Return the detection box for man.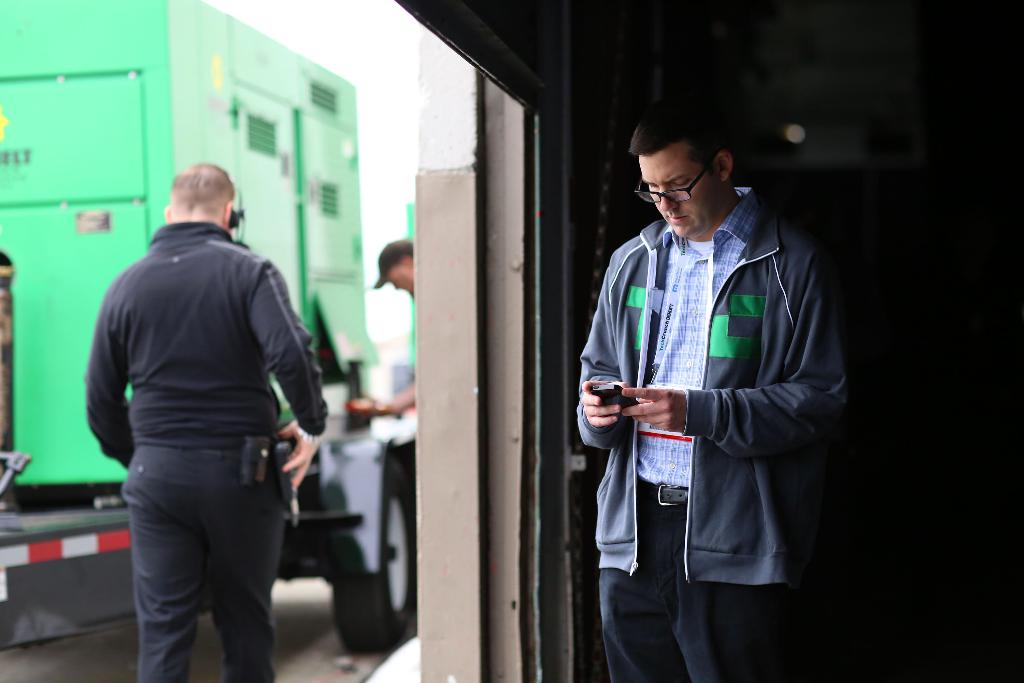
l=79, t=151, r=330, b=672.
